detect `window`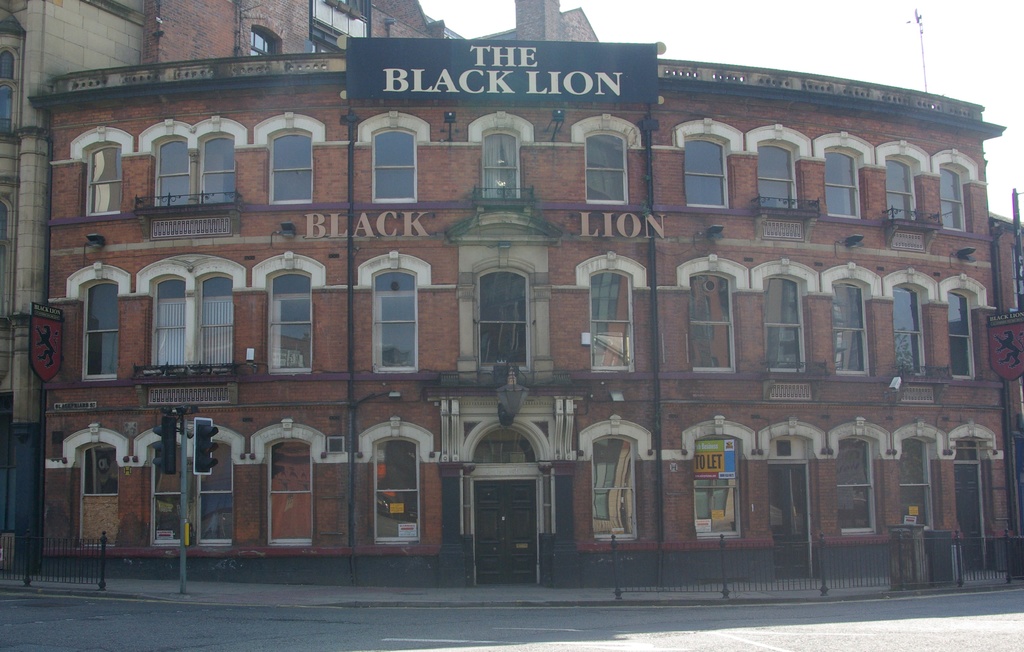
region(570, 112, 641, 210)
